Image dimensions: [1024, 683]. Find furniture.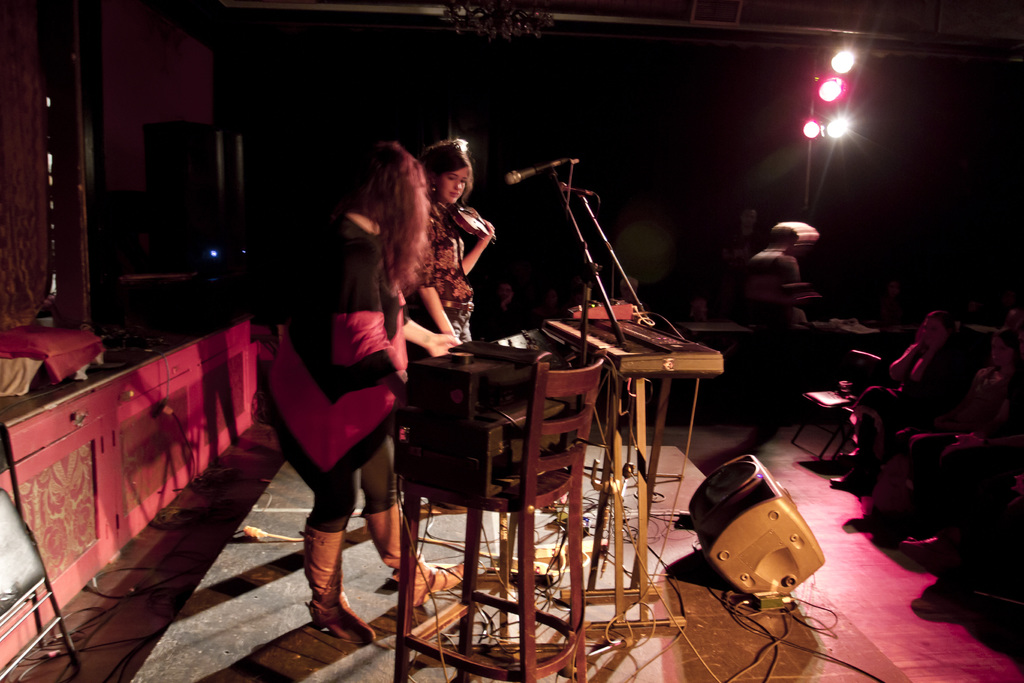
rect(0, 319, 264, 679).
